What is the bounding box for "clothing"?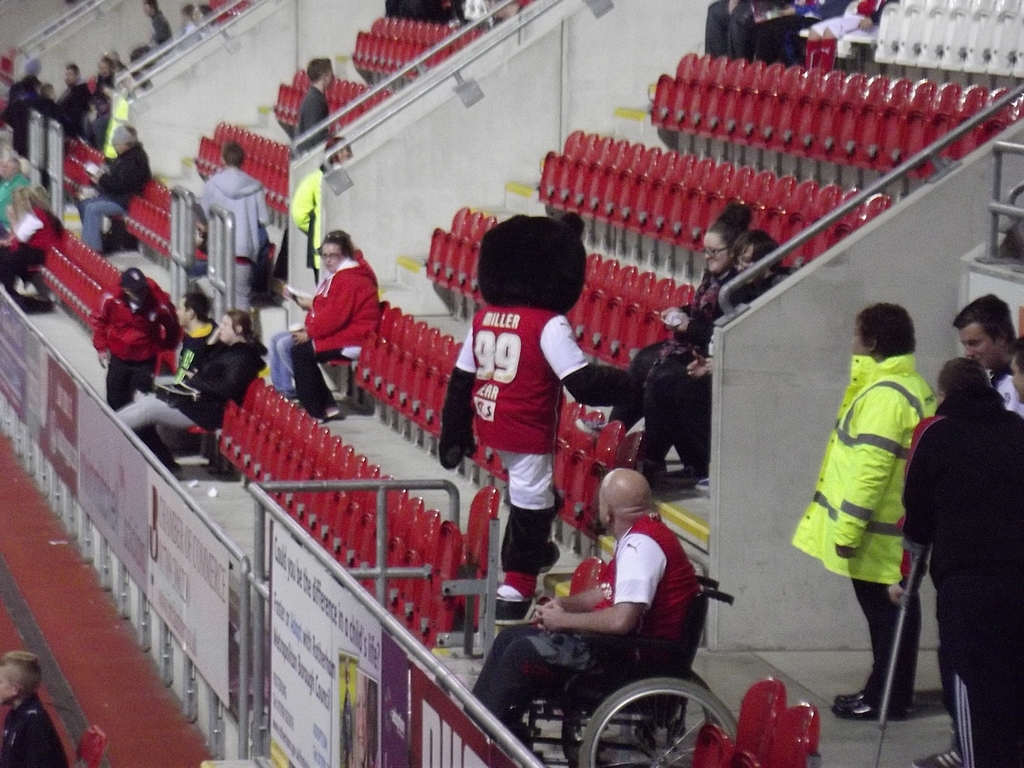
bbox(70, 134, 152, 259).
